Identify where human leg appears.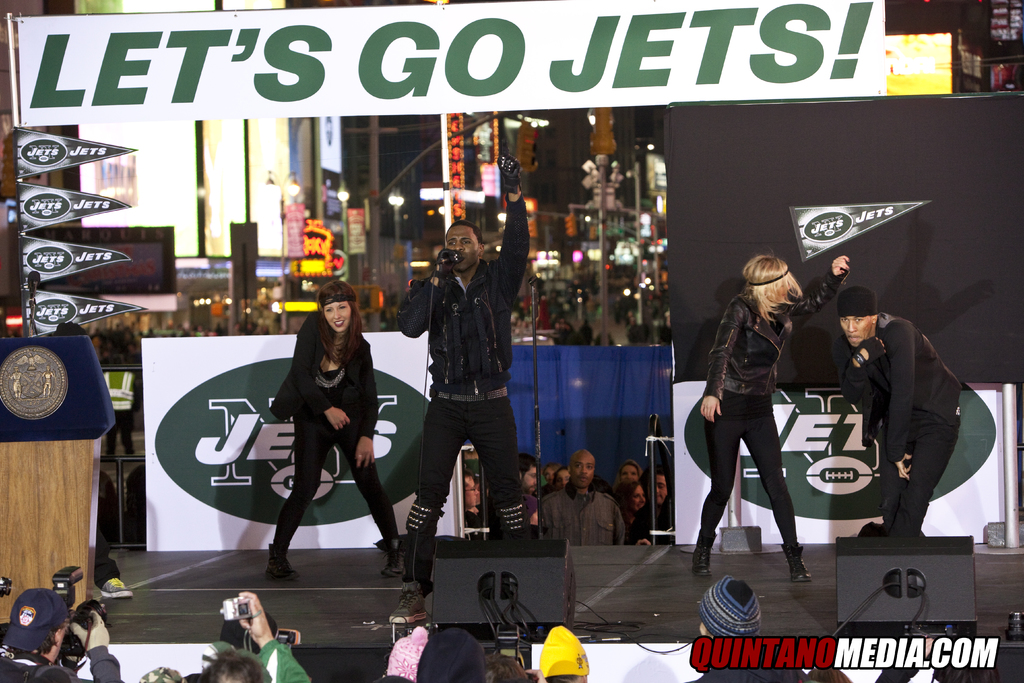
Appears at rect(743, 387, 807, 581).
